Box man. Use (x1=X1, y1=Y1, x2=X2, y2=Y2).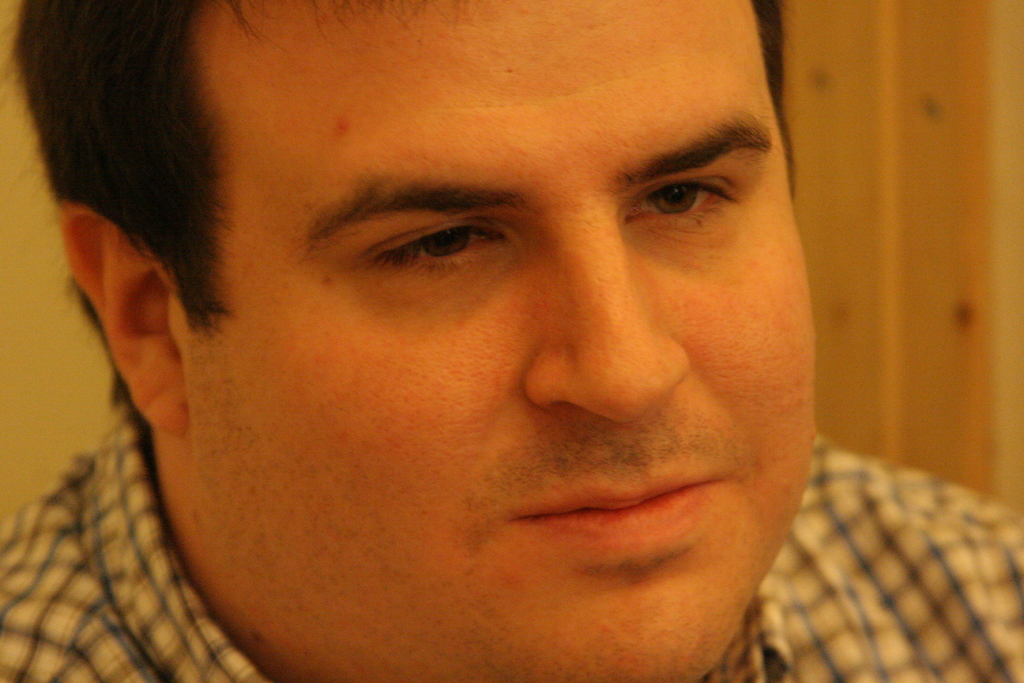
(x1=39, y1=0, x2=949, y2=682).
